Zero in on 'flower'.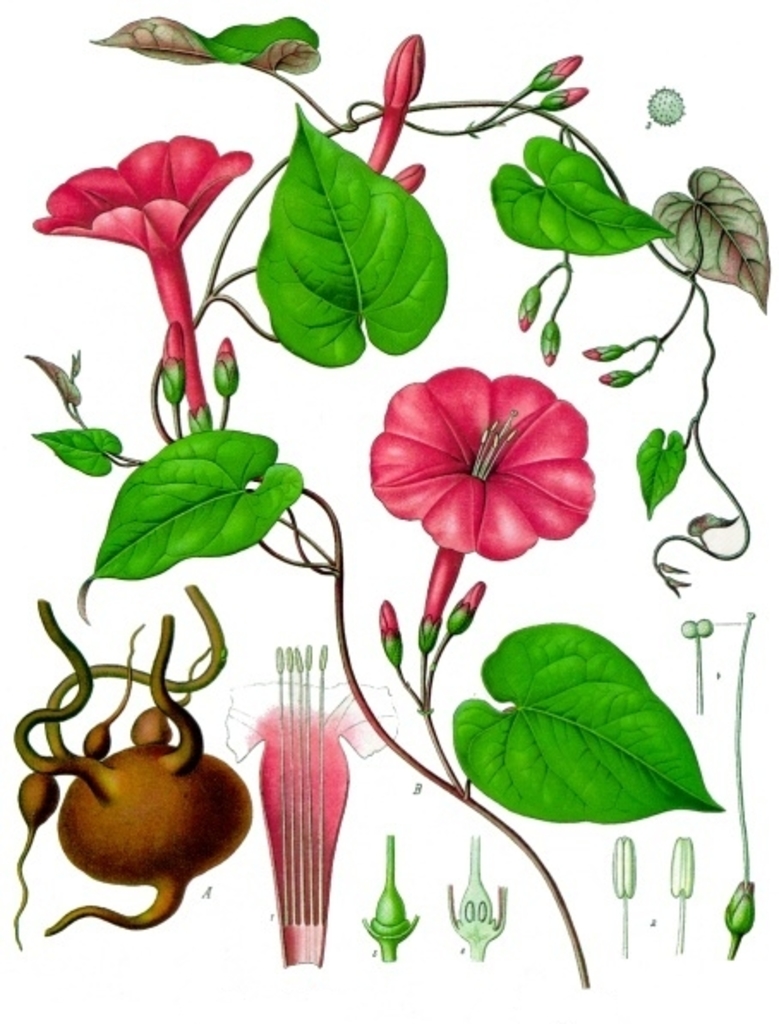
Zeroed in: x1=396 y1=165 x2=426 y2=194.
